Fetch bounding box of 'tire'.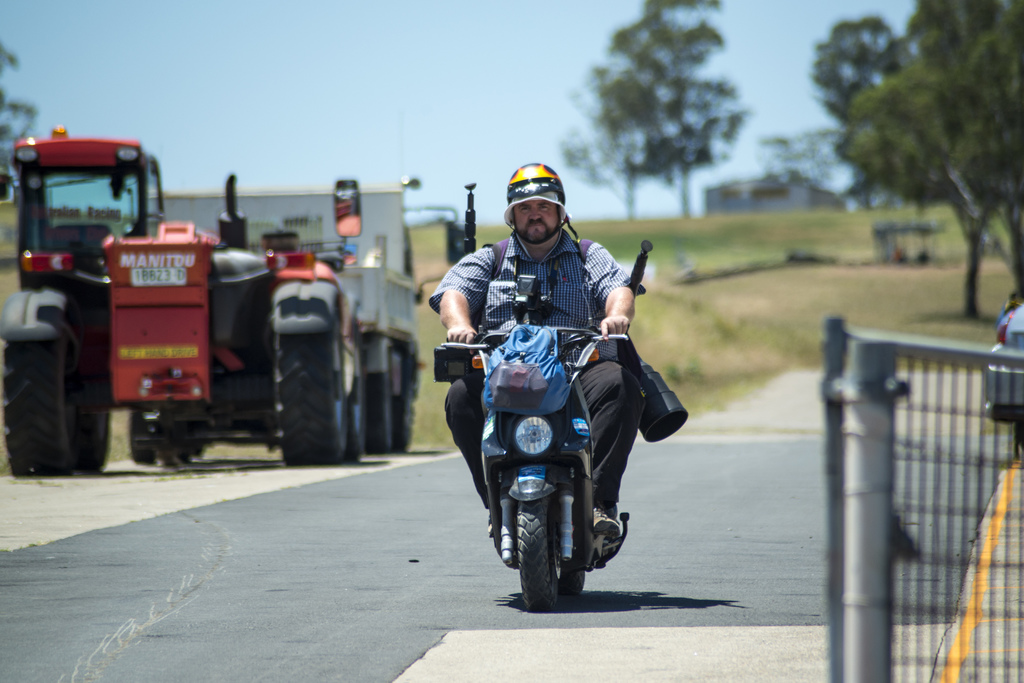
Bbox: box(178, 449, 193, 463).
